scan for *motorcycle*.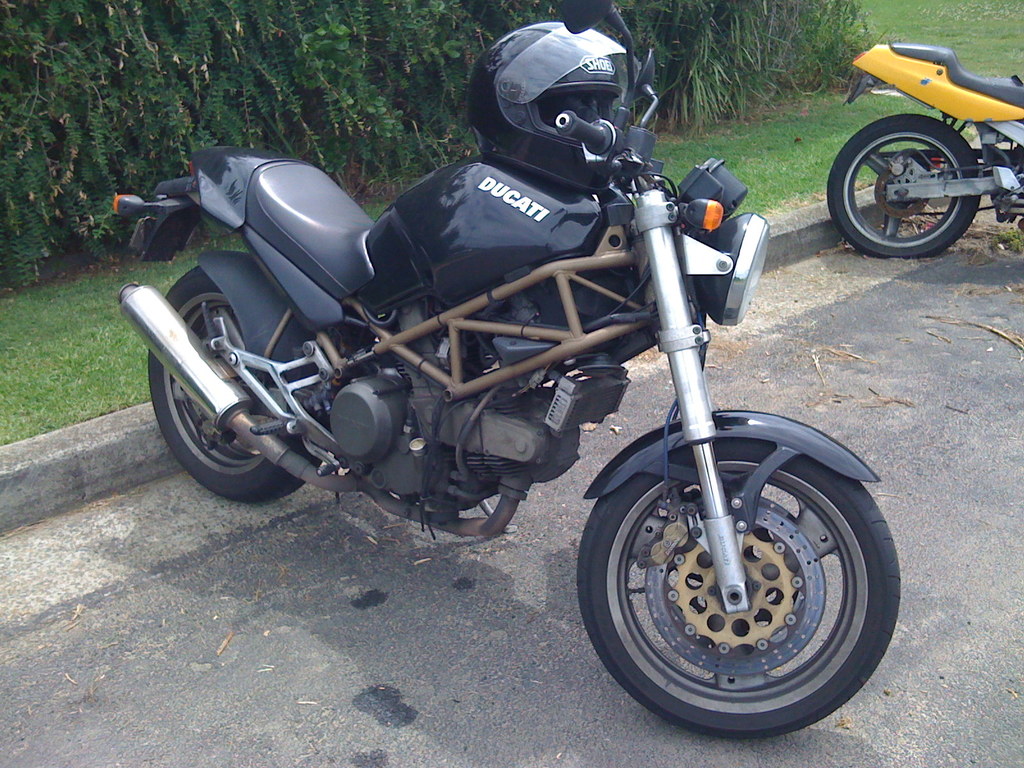
Scan result: detection(820, 40, 1023, 261).
